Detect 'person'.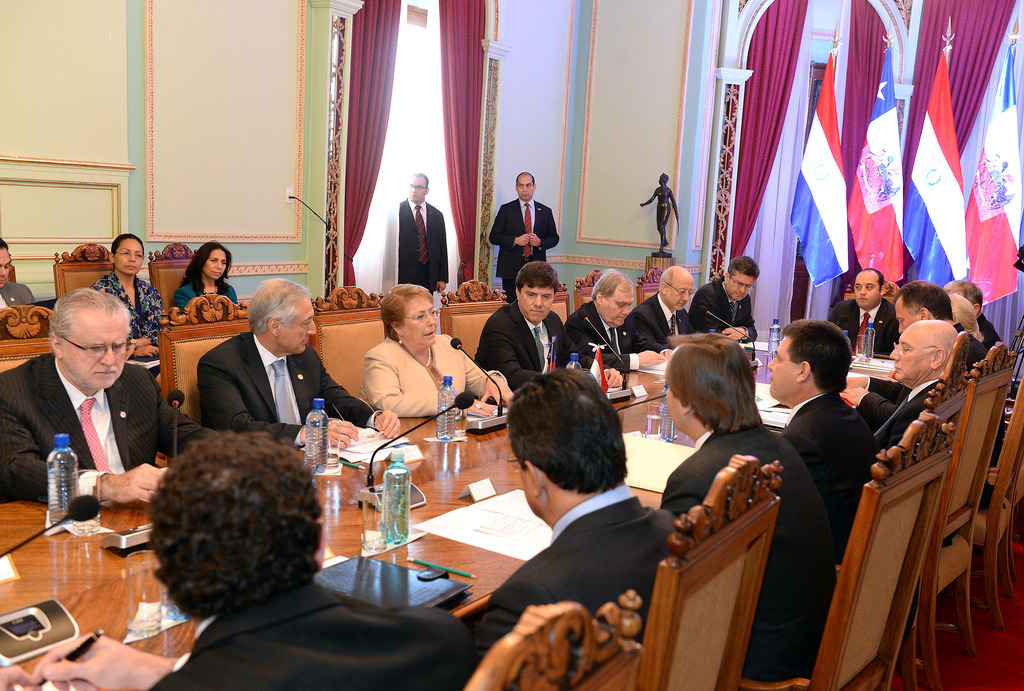
Detected at detection(0, 240, 39, 311).
